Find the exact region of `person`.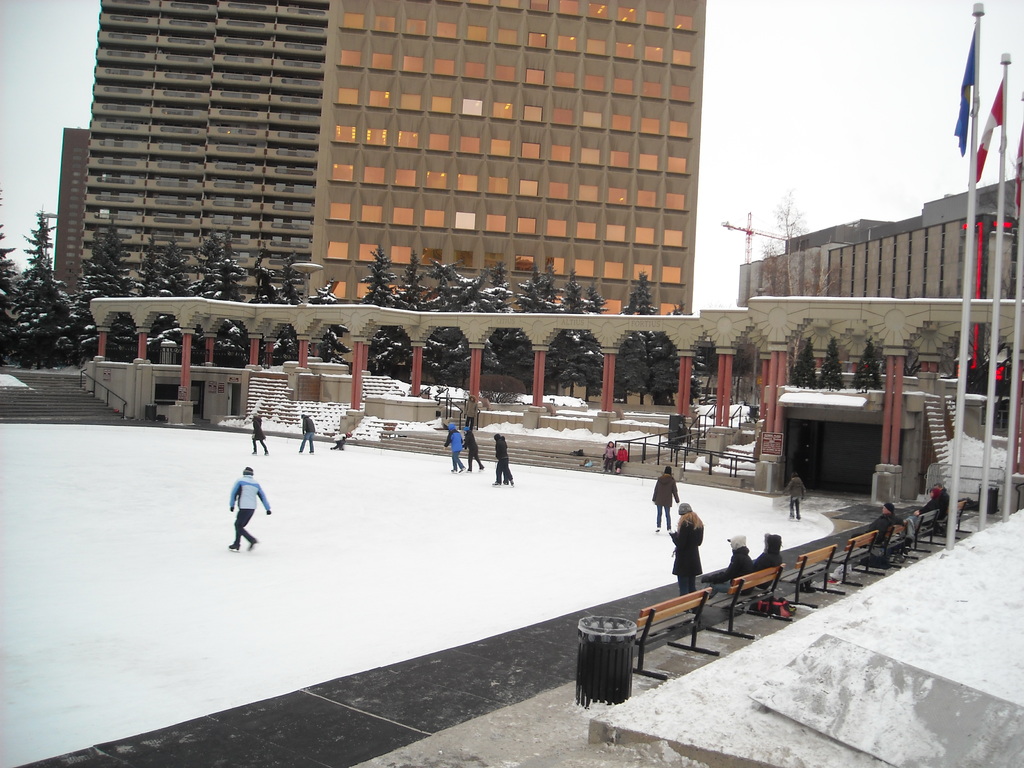
Exact region: (502,435,510,484).
